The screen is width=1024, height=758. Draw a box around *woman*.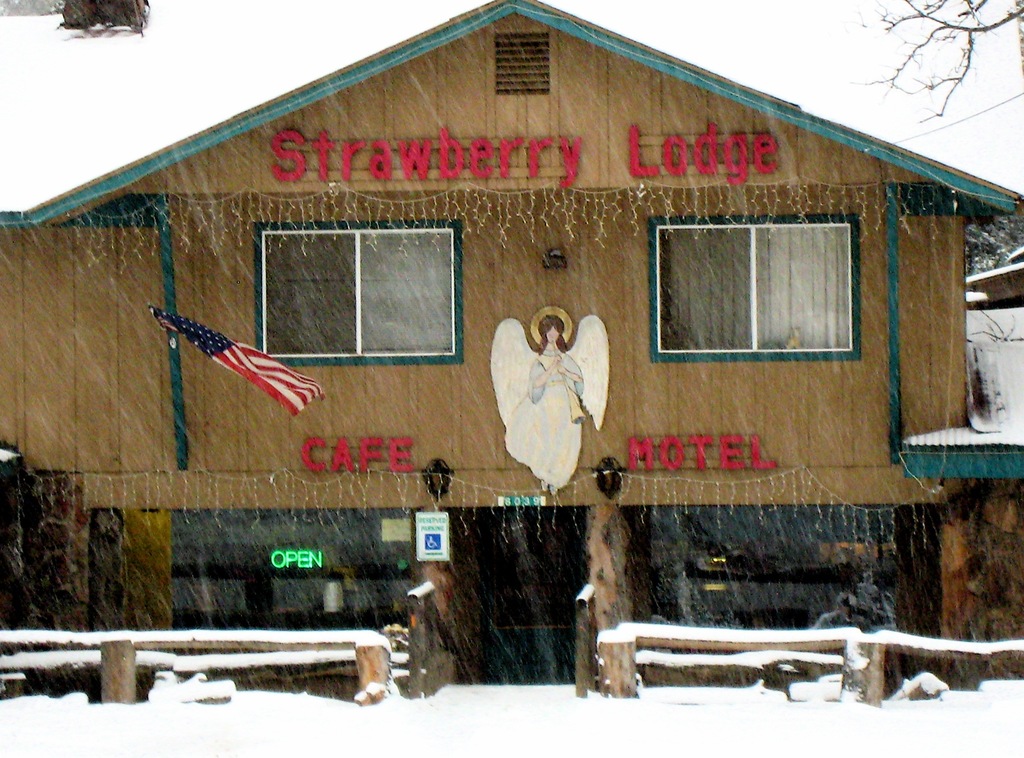
<region>579, 498, 636, 695</region>.
